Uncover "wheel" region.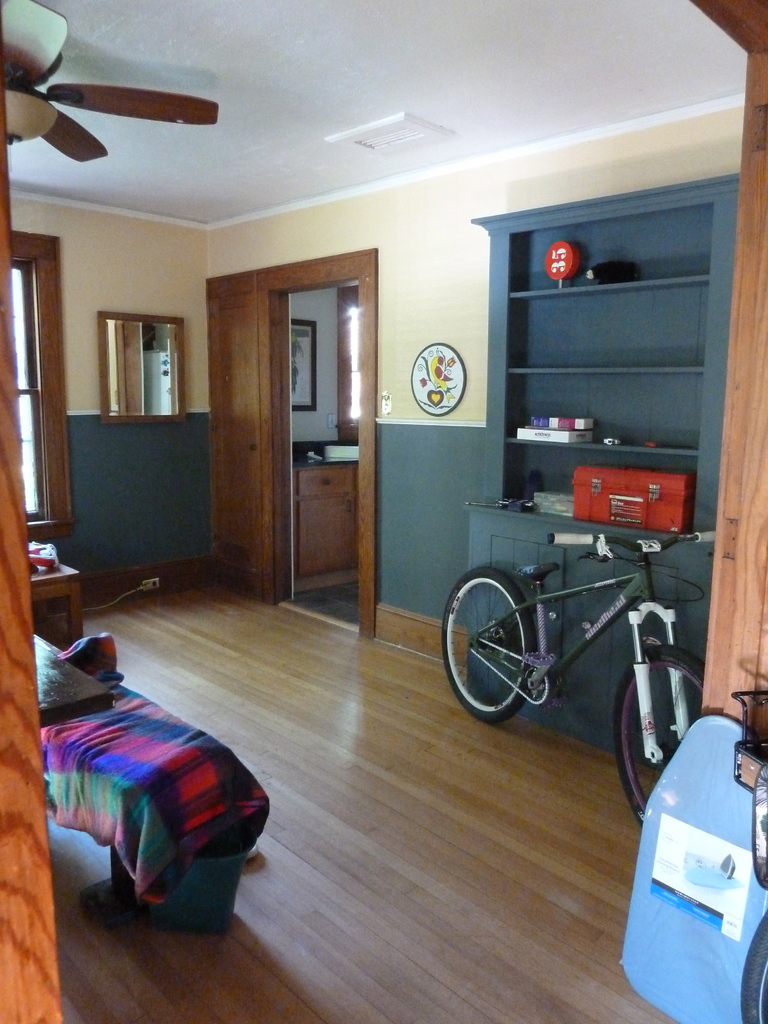
Uncovered: <box>435,557,534,721</box>.
